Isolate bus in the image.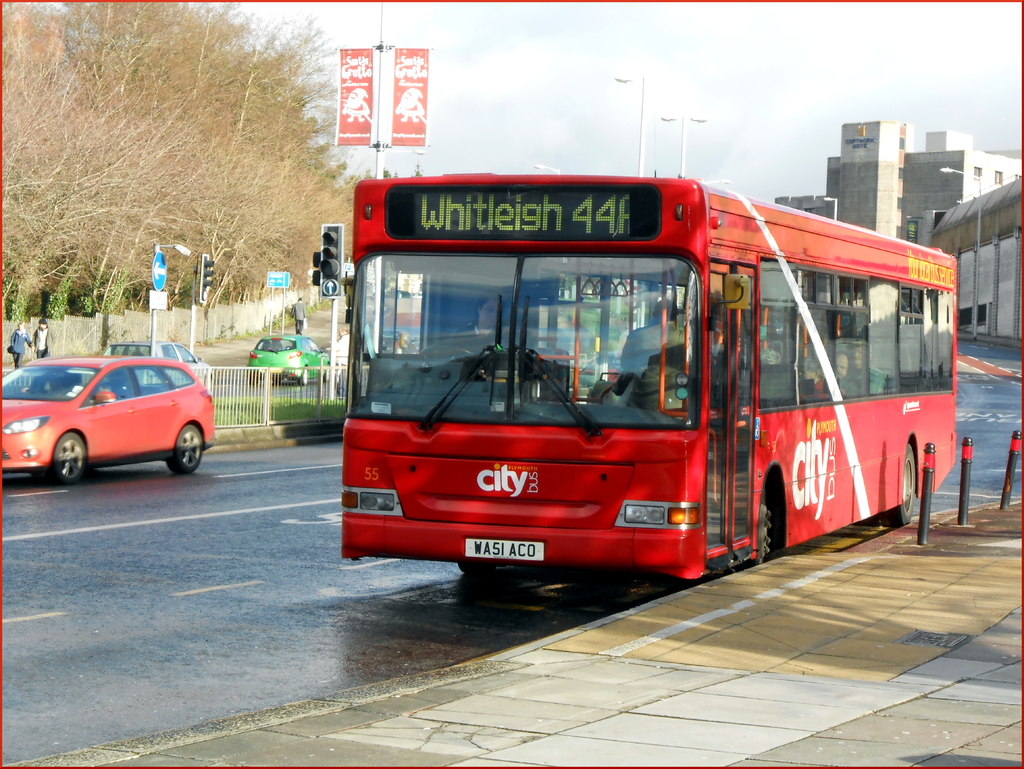
Isolated region: l=330, t=171, r=959, b=596.
